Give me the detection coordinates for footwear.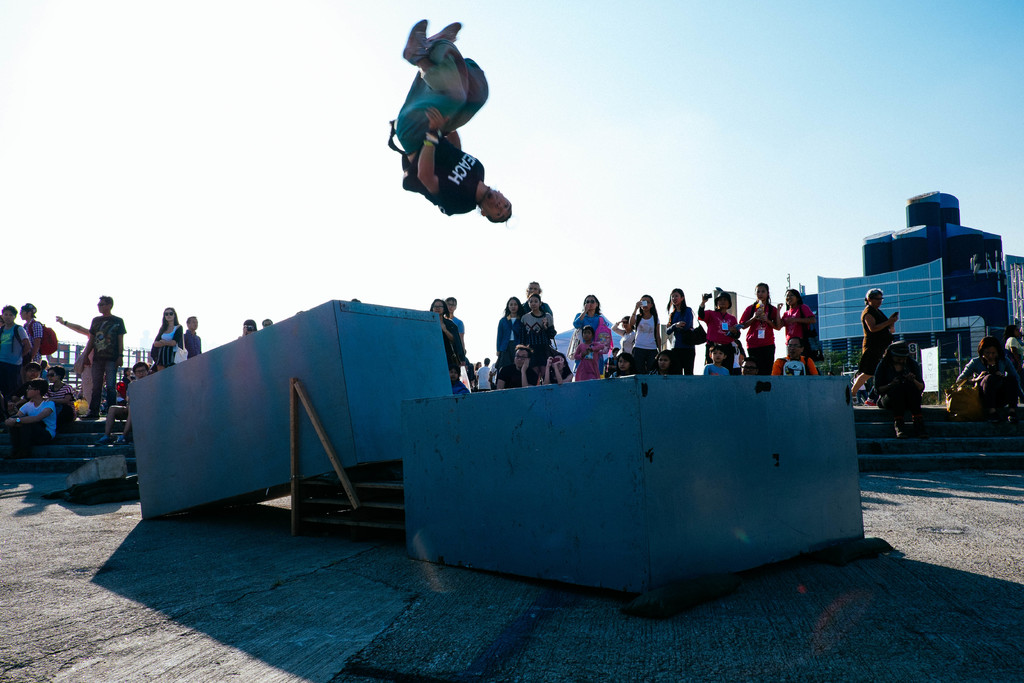
<bbox>83, 413, 99, 420</bbox>.
